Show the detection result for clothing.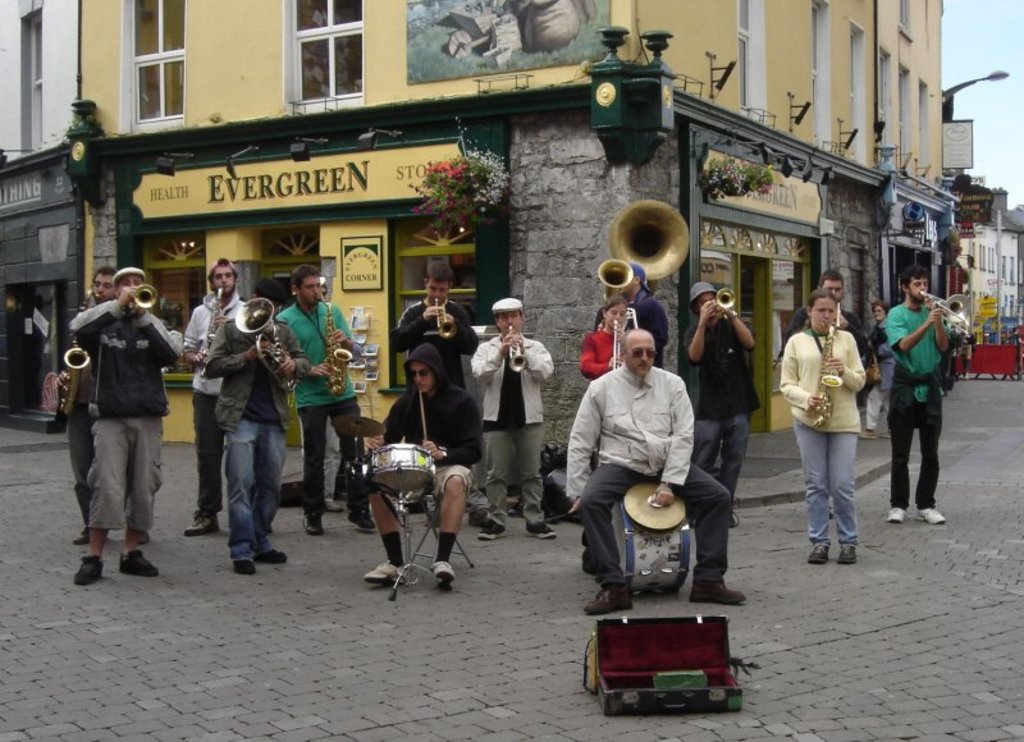
select_region(872, 299, 950, 505).
